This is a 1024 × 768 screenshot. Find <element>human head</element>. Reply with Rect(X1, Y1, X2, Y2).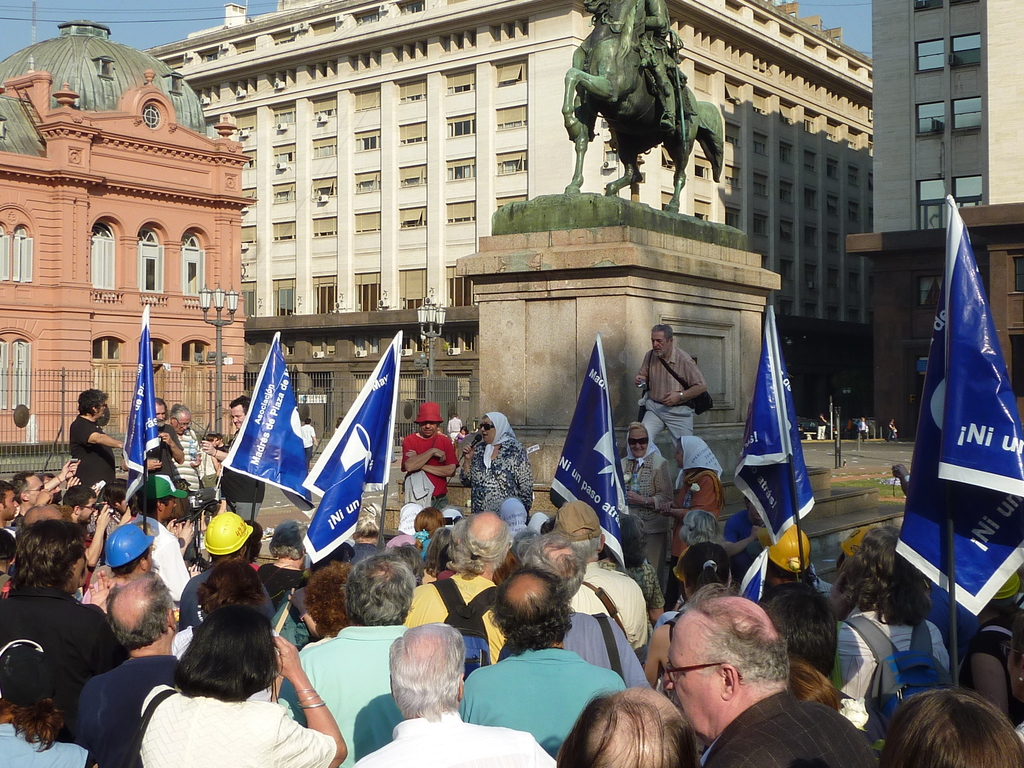
Rect(846, 523, 934, 618).
